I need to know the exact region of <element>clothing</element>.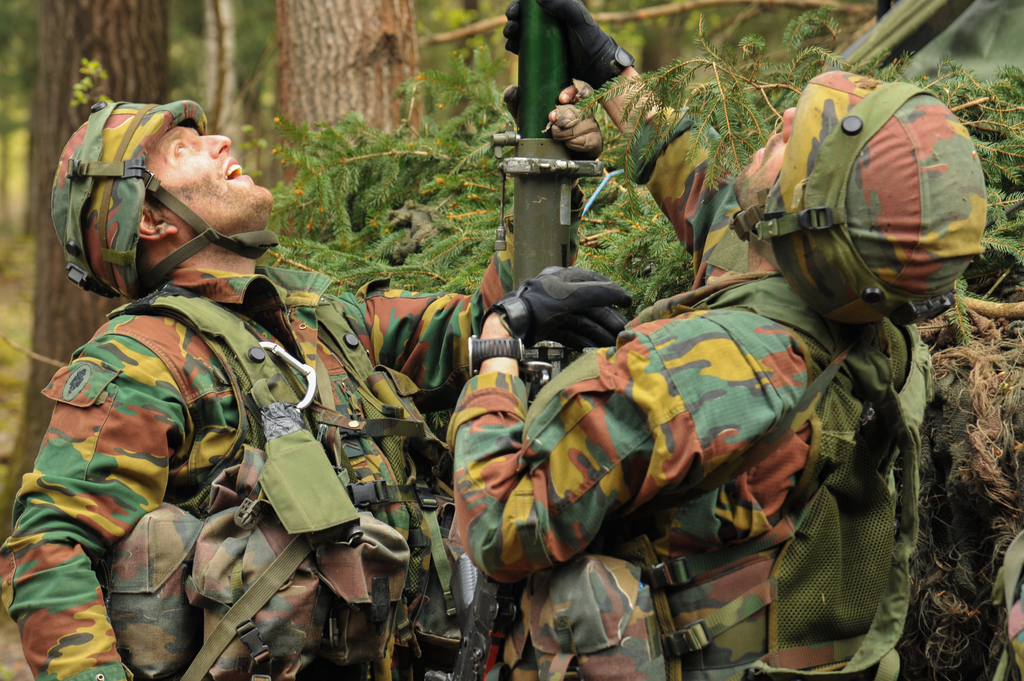
Region: (left=0, top=262, right=520, bottom=680).
